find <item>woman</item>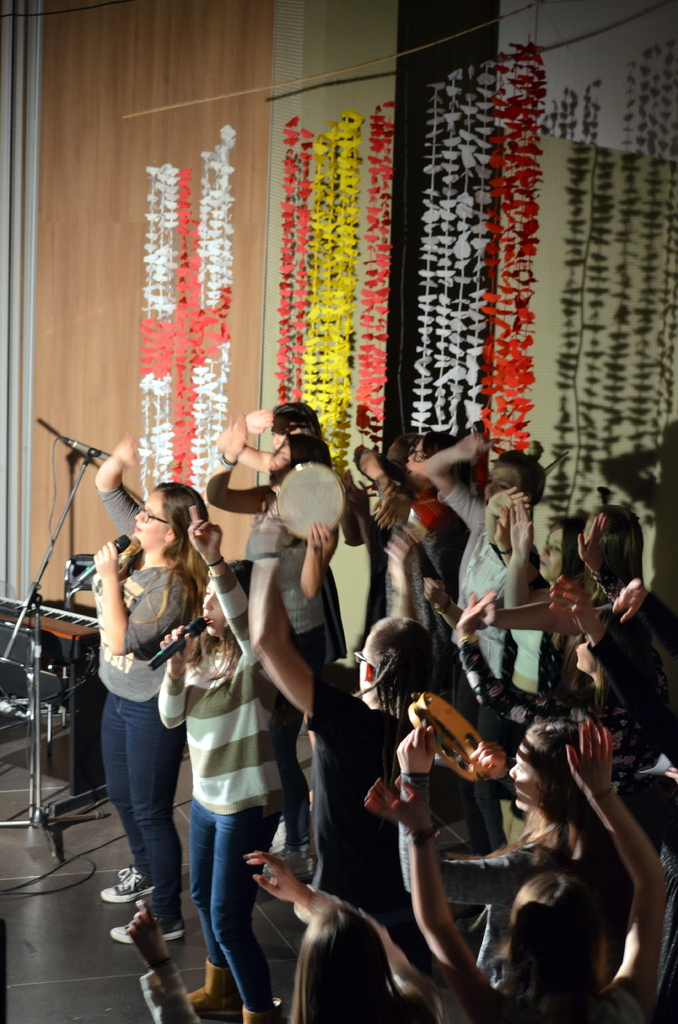
72 456 219 978
